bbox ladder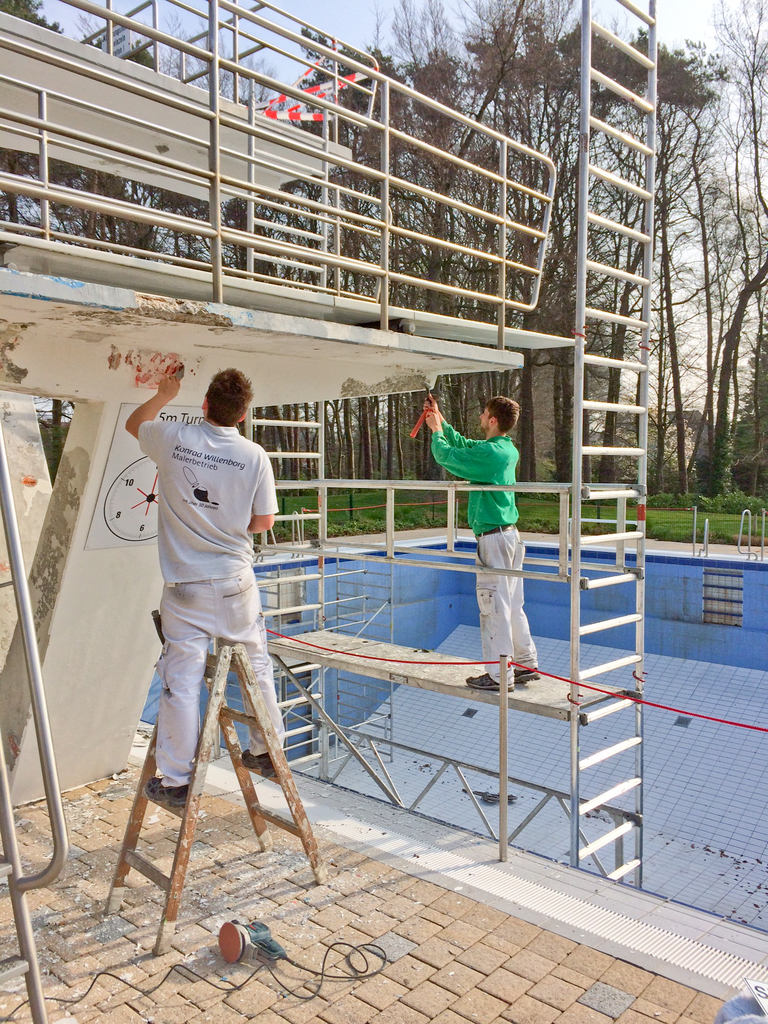
105 637 333 956
